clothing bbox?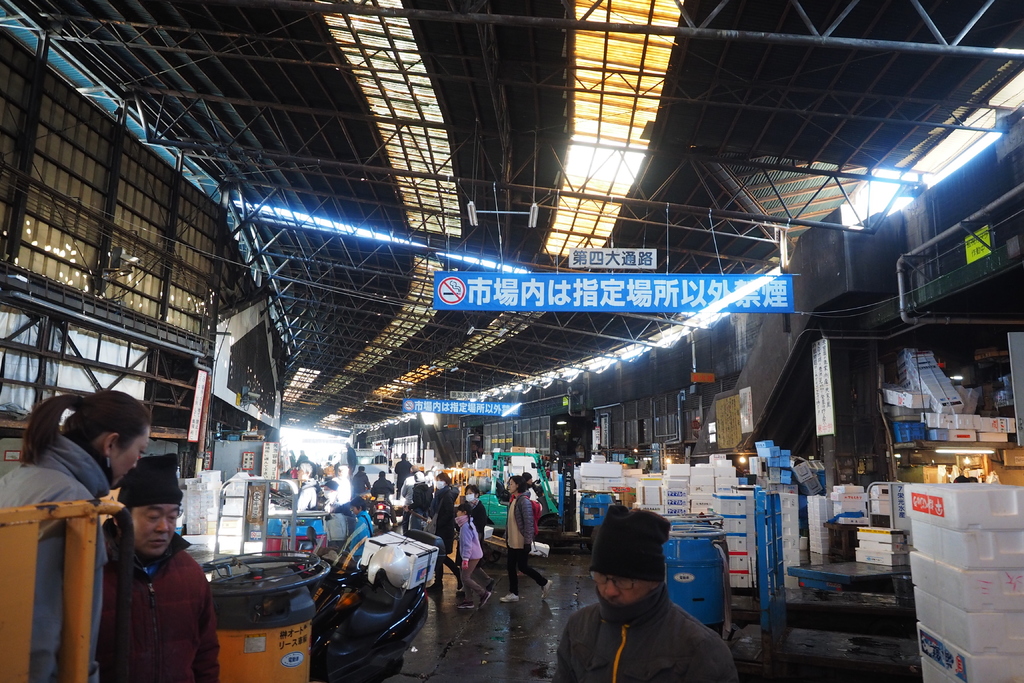
bbox=[0, 432, 114, 682]
